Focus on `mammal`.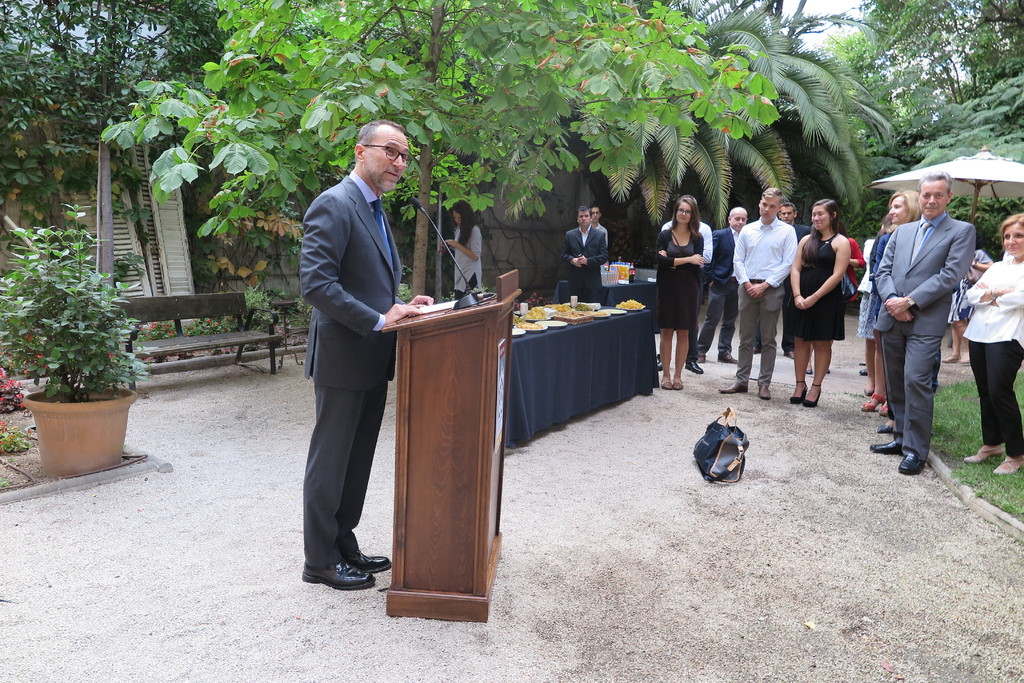
Focused at 959:211:1023:475.
